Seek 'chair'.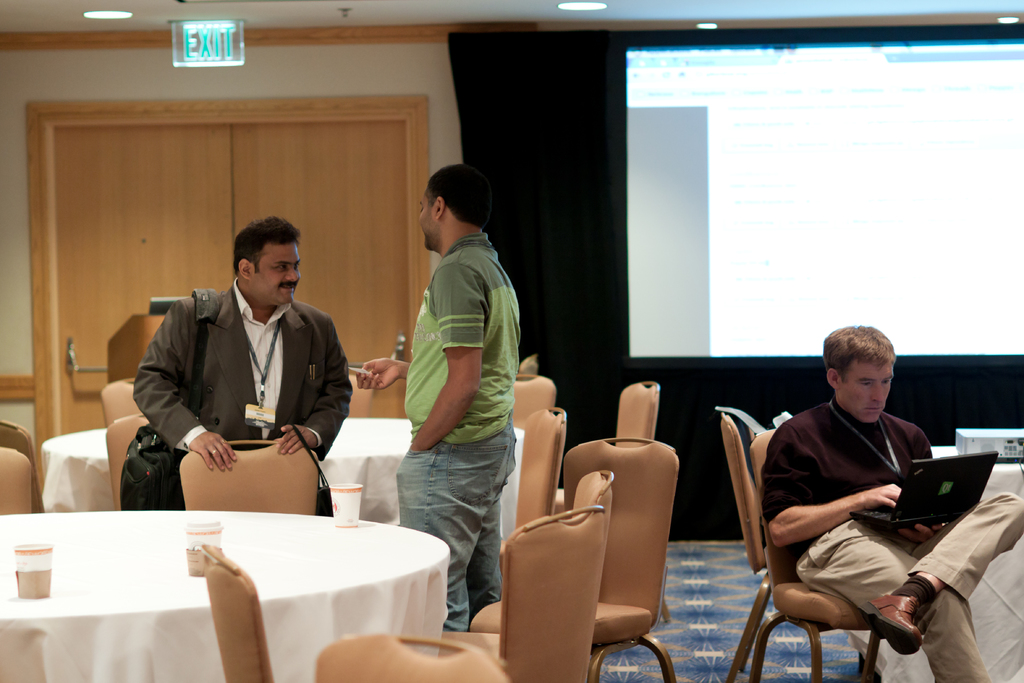
box=[629, 388, 658, 458].
